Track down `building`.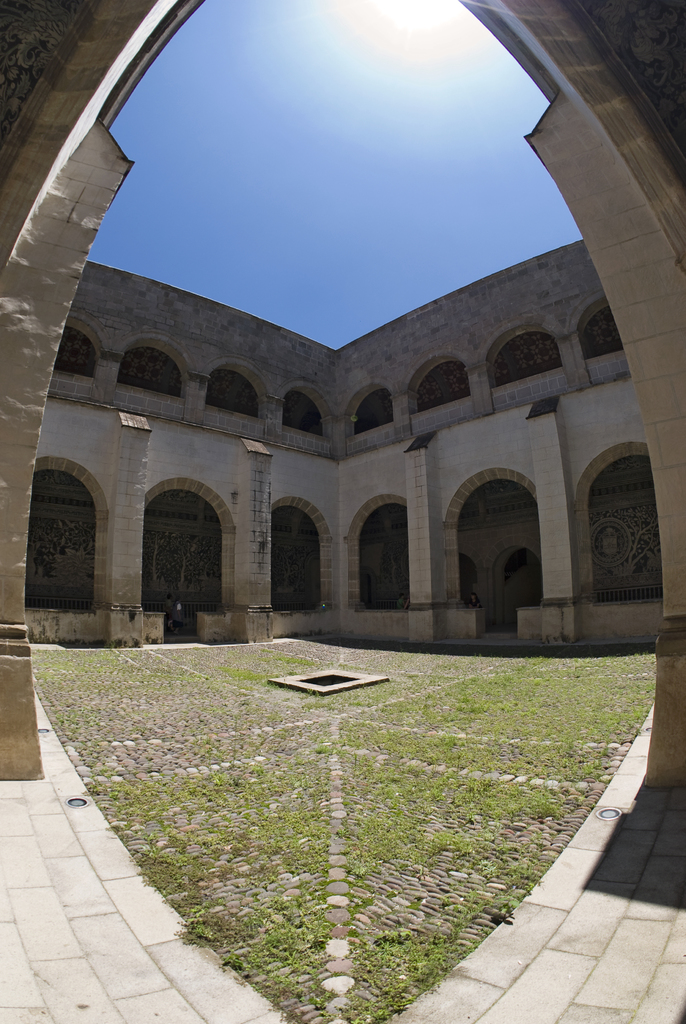
Tracked to BBox(26, 234, 648, 650).
